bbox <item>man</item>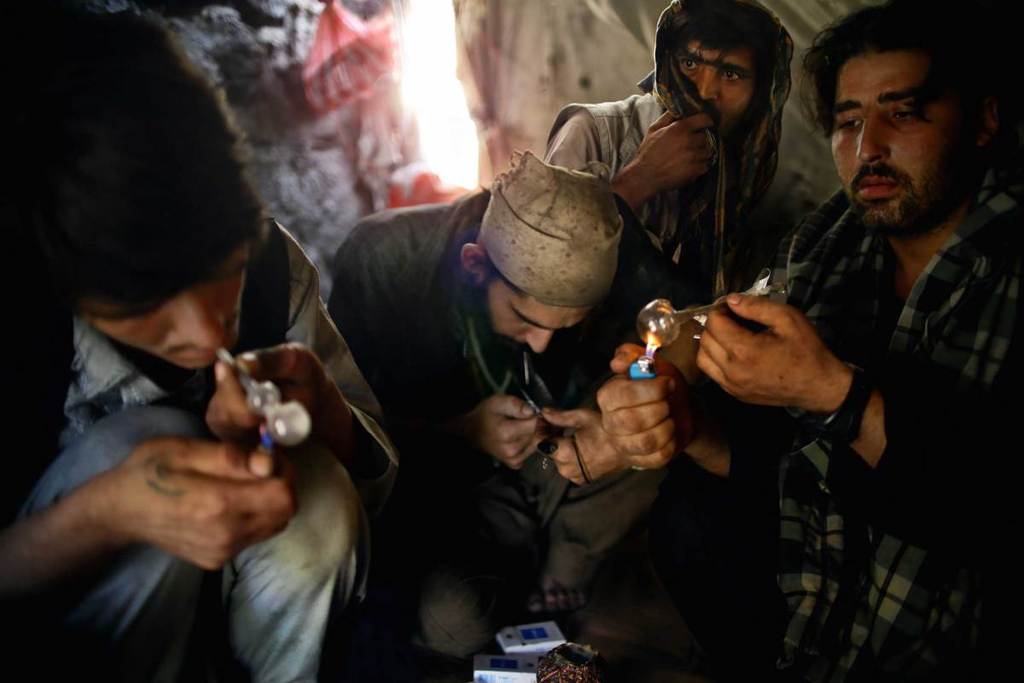
locate(0, 0, 405, 682)
